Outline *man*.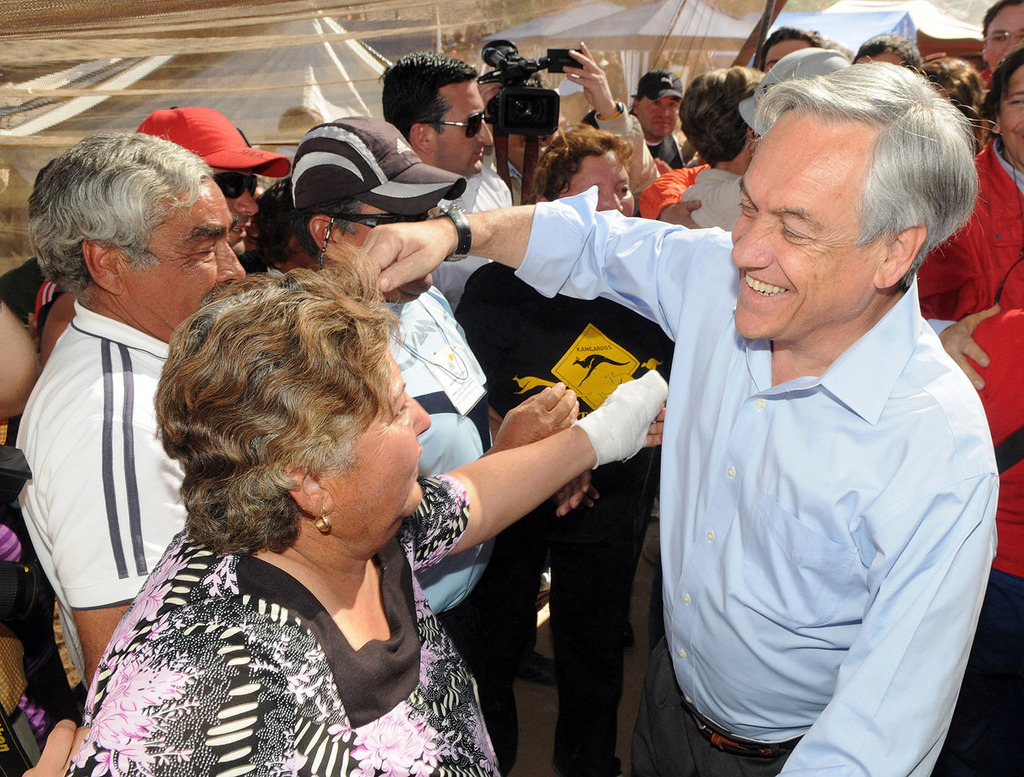
Outline: {"x1": 679, "y1": 65, "x2": 744, "y2": 235}.
